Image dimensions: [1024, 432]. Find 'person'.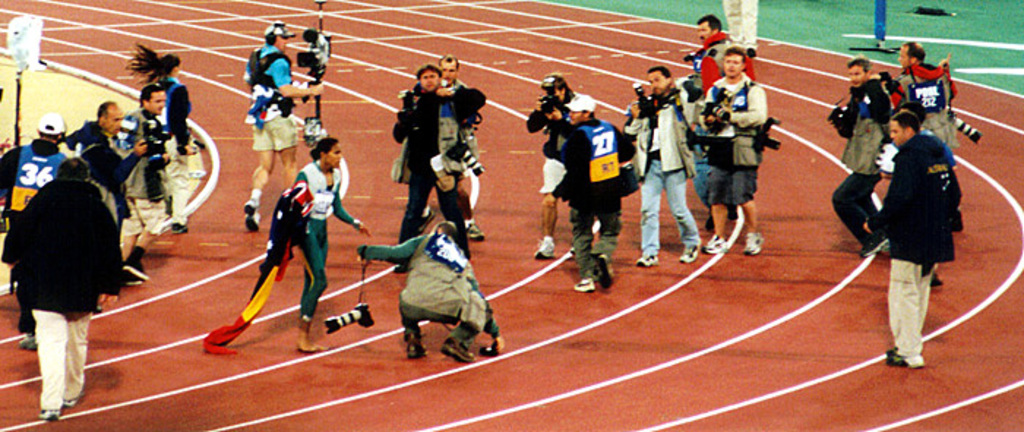
(546, 89, 641, 293).
